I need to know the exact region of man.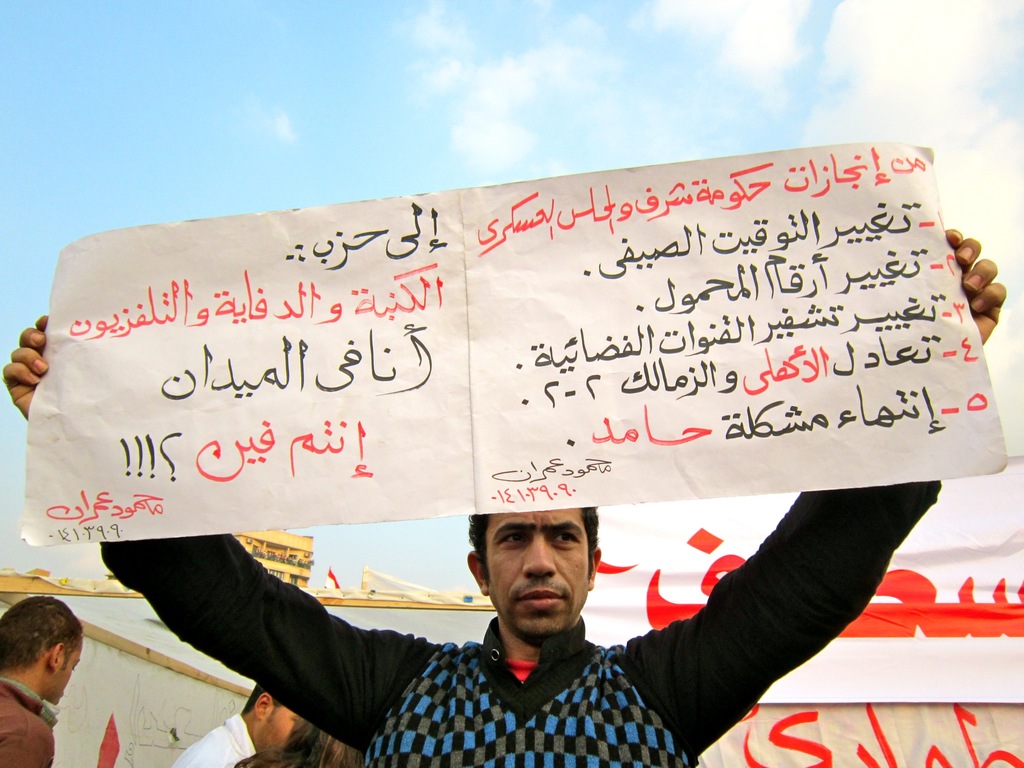
Region: detection(1, 221, 1008, 767).
